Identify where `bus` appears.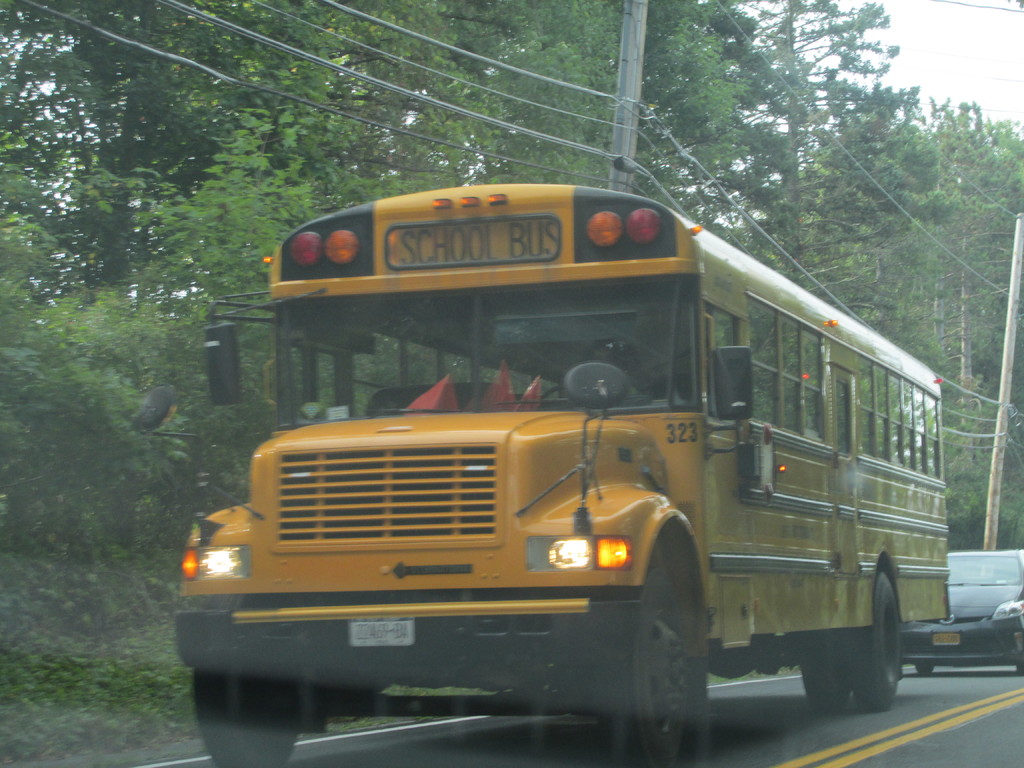
Appears at detection(133, 186, 948, 767).
